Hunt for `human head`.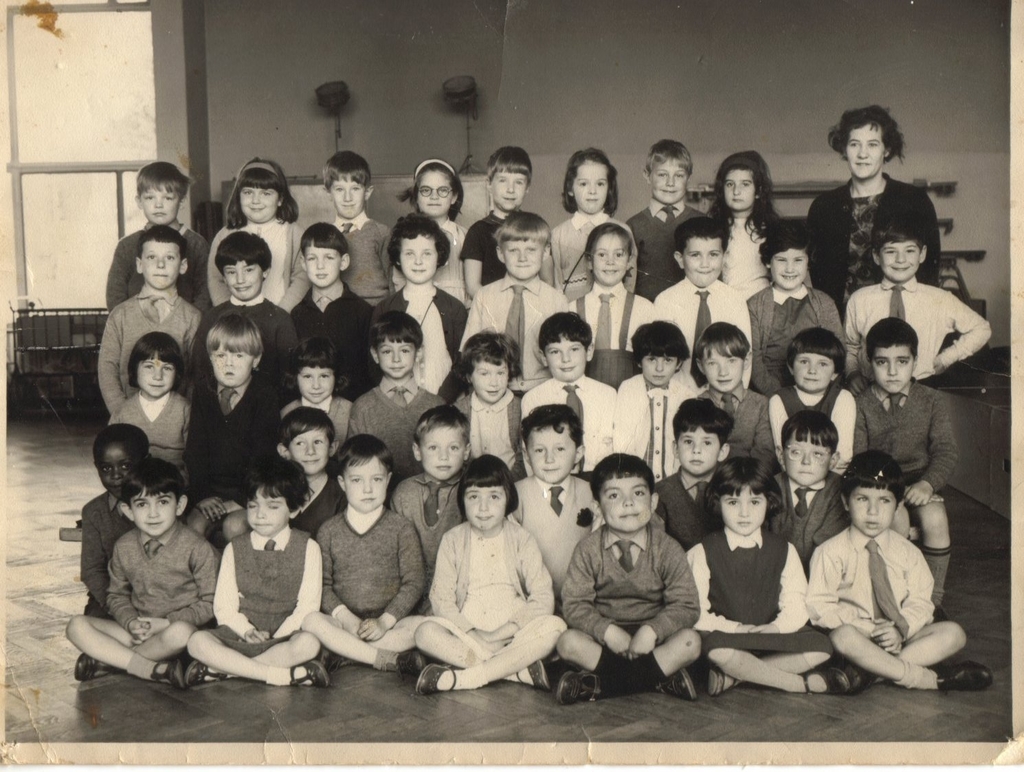
Hunted down at BBox(393, 223, 450, 284).
